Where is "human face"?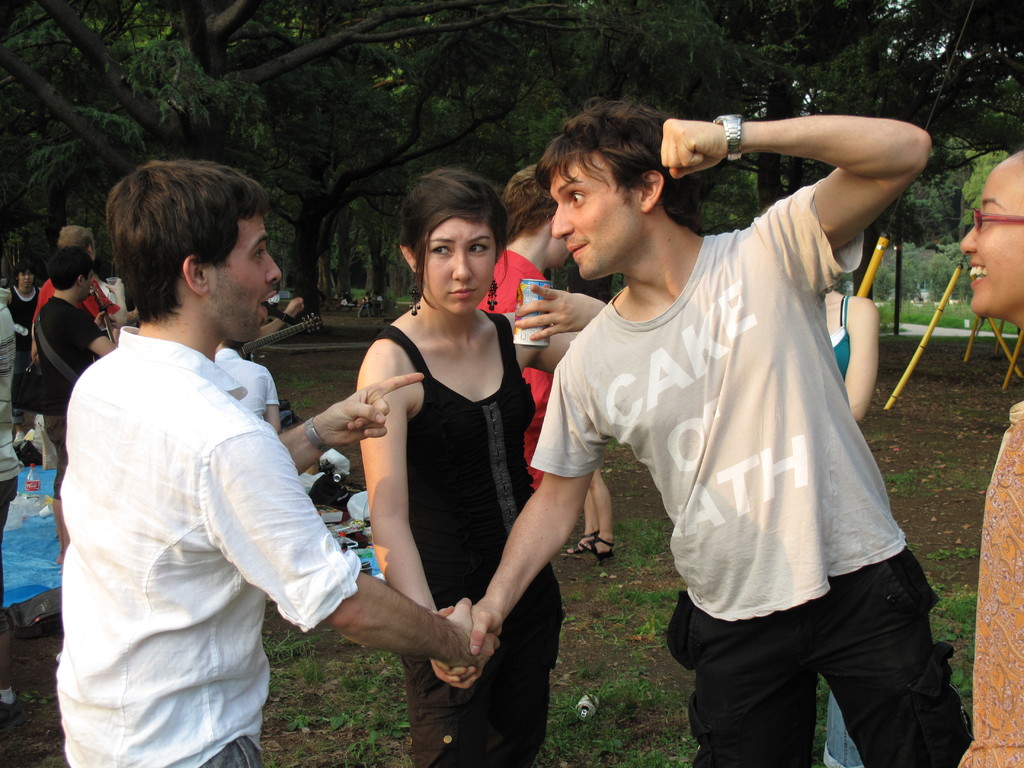
crop(962, 166, 1023, 312).
